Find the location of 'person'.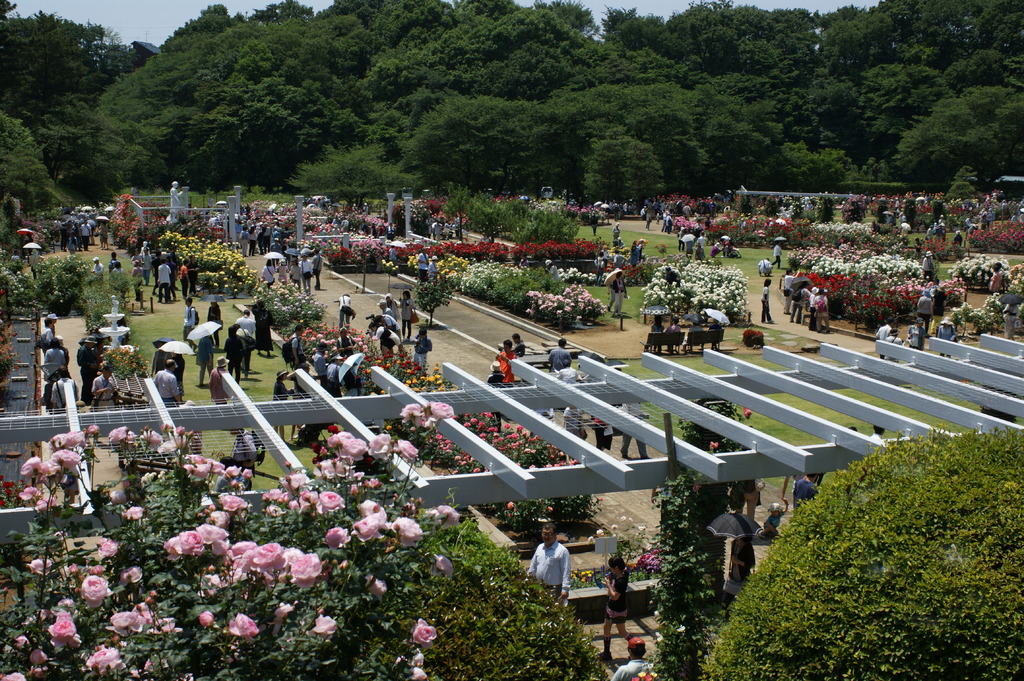
Location: box(923, 283, 940, 328).
